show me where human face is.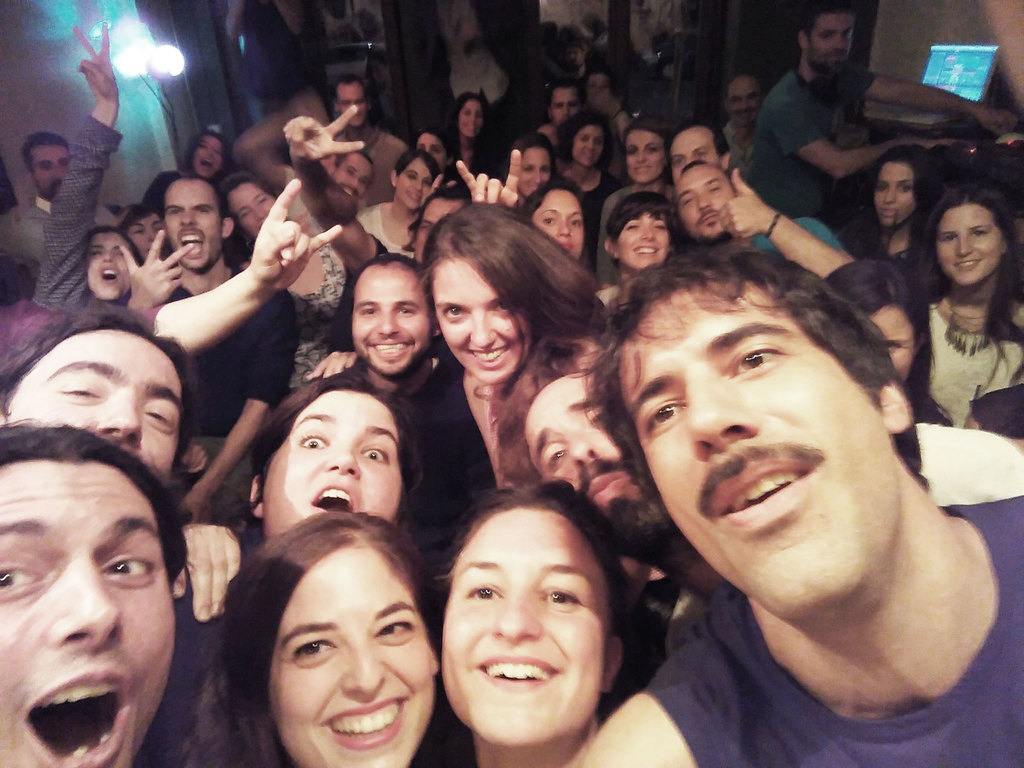
human face is at rect(870, 304, 913, 382).
